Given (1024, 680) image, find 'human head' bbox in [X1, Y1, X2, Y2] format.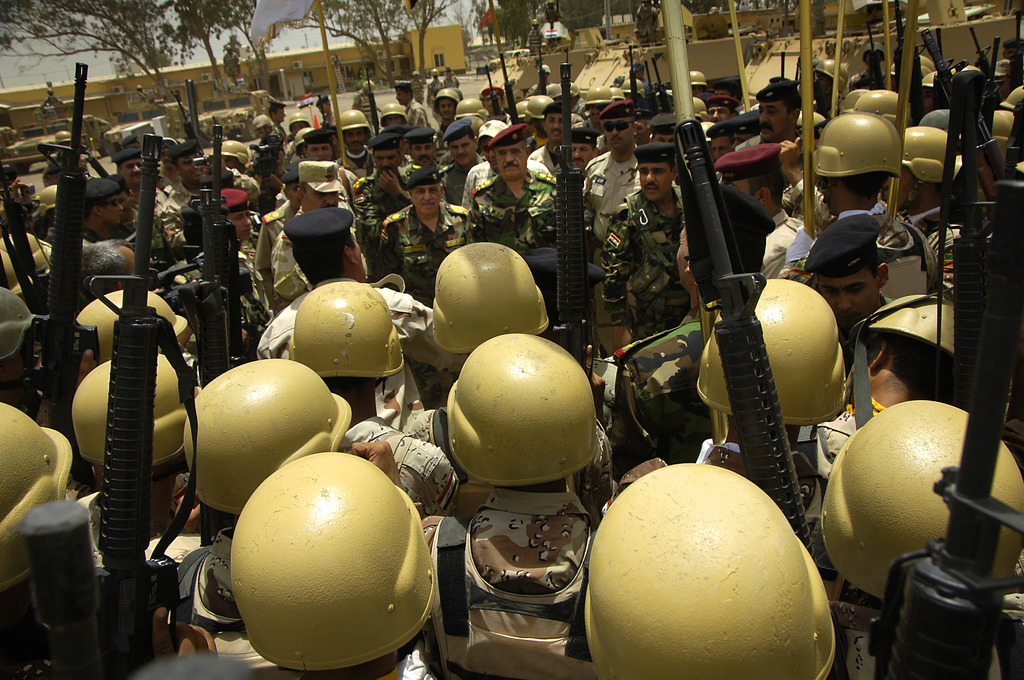
[166, 142, 205, 187].
